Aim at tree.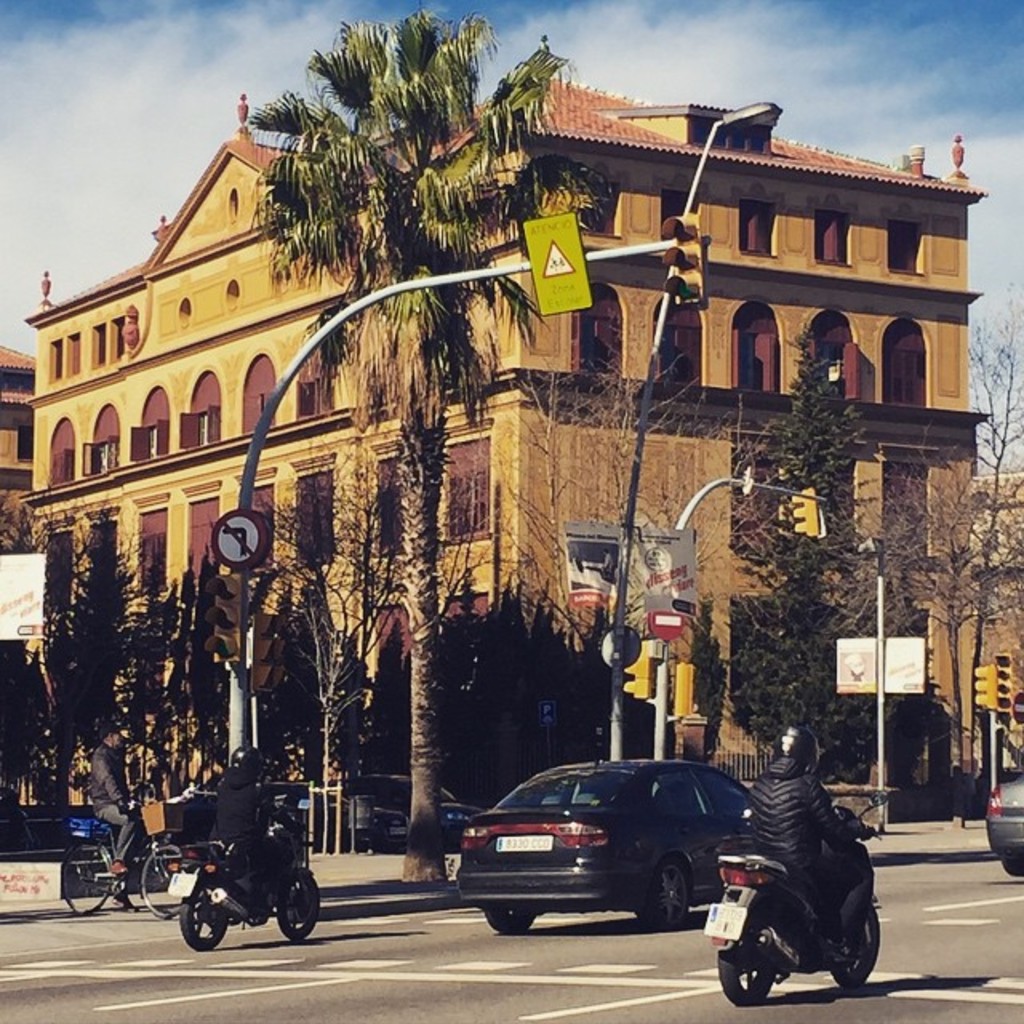
Aimed at region(245, 6, 611, 883).
